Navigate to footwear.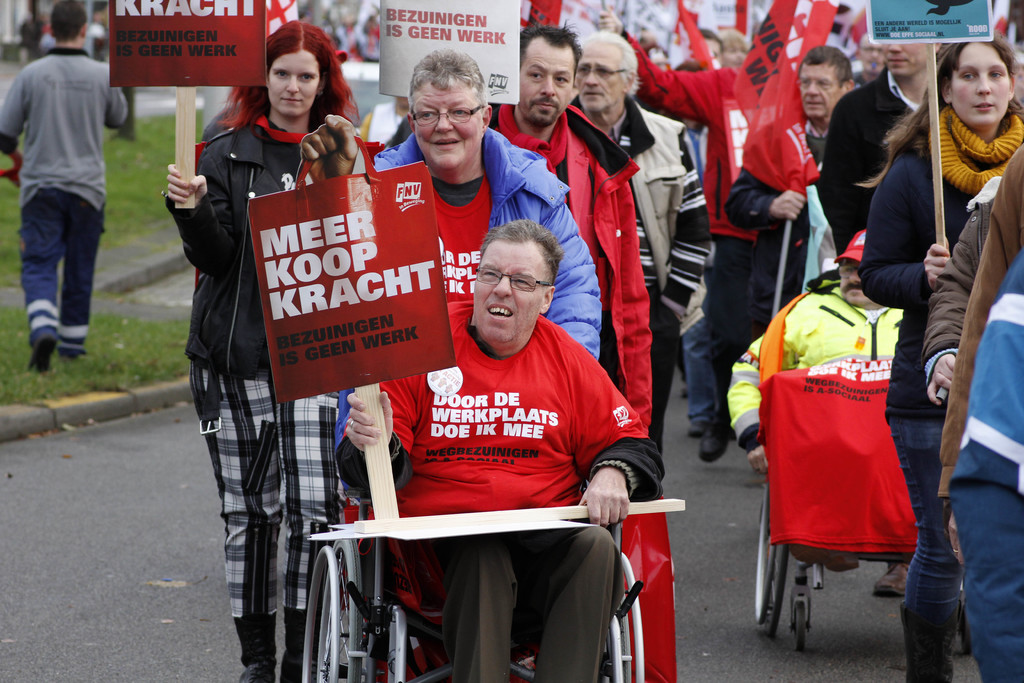
Navigation target: x1=684, y1=410, x2=714, y2=439.
